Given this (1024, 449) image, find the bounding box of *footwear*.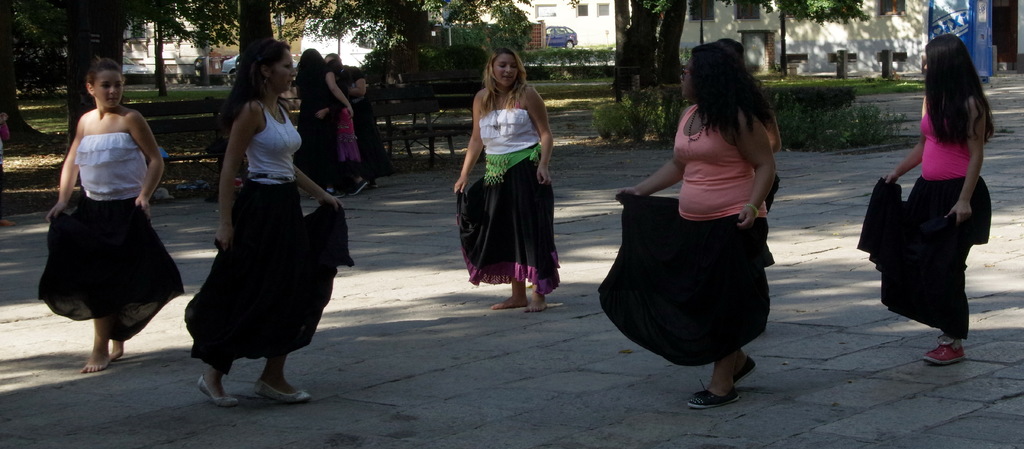
<bbox>731, 357, 756, 388</bbox>.
